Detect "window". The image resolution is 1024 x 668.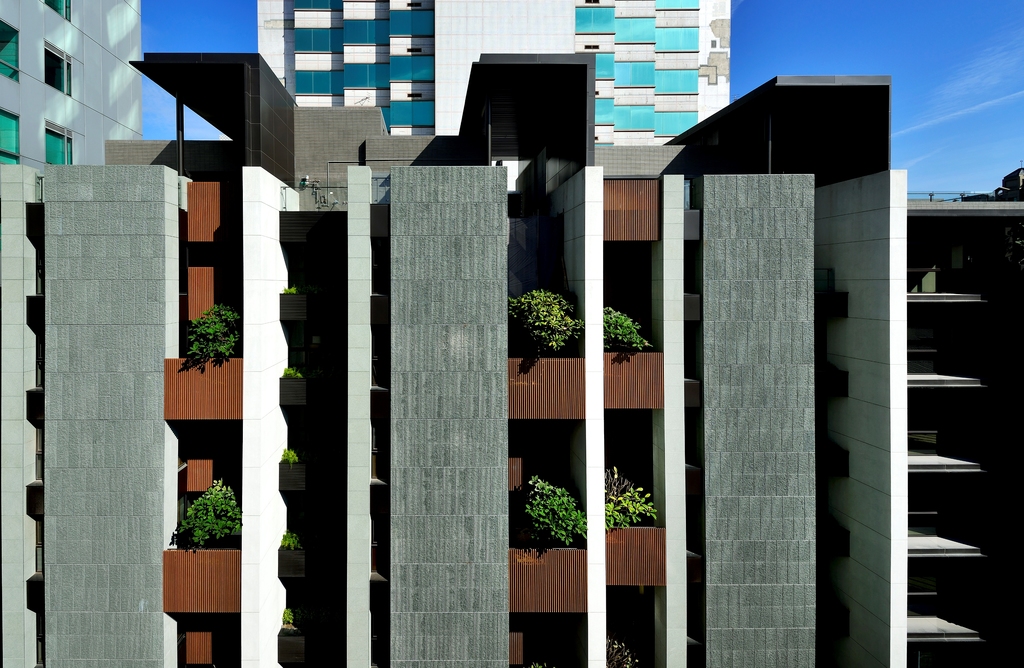
x1=0, y1=19, x2=20, y2=79.
